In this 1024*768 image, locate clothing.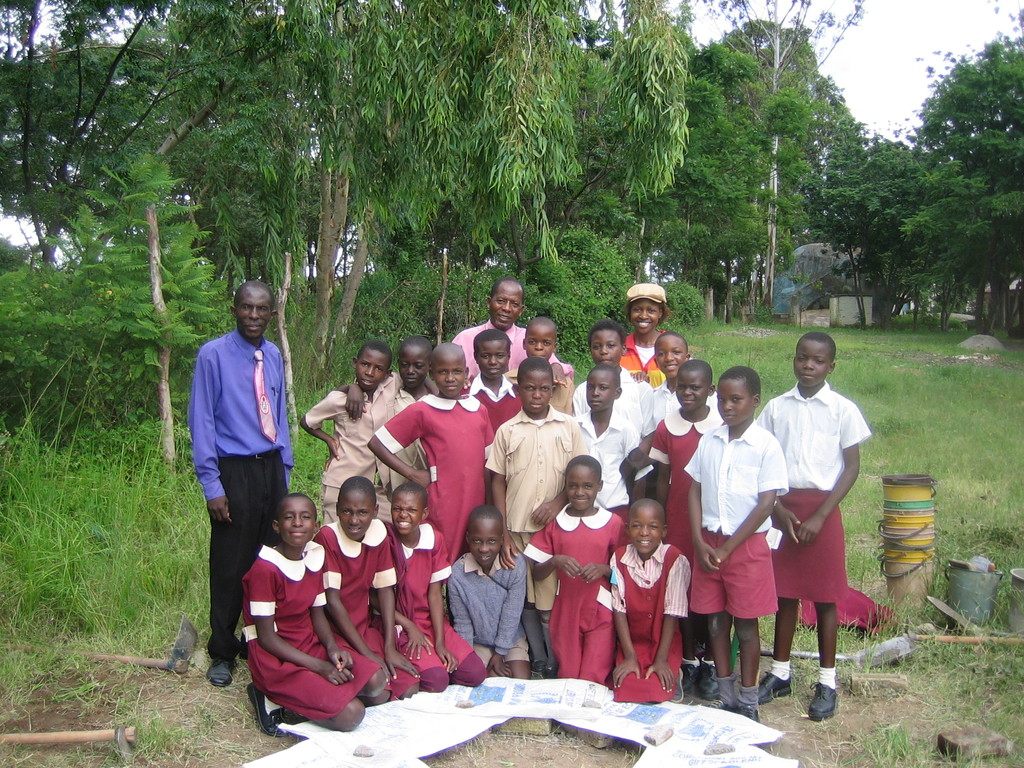
Bounding box: <region>460, 378, 520, 435</region>.
